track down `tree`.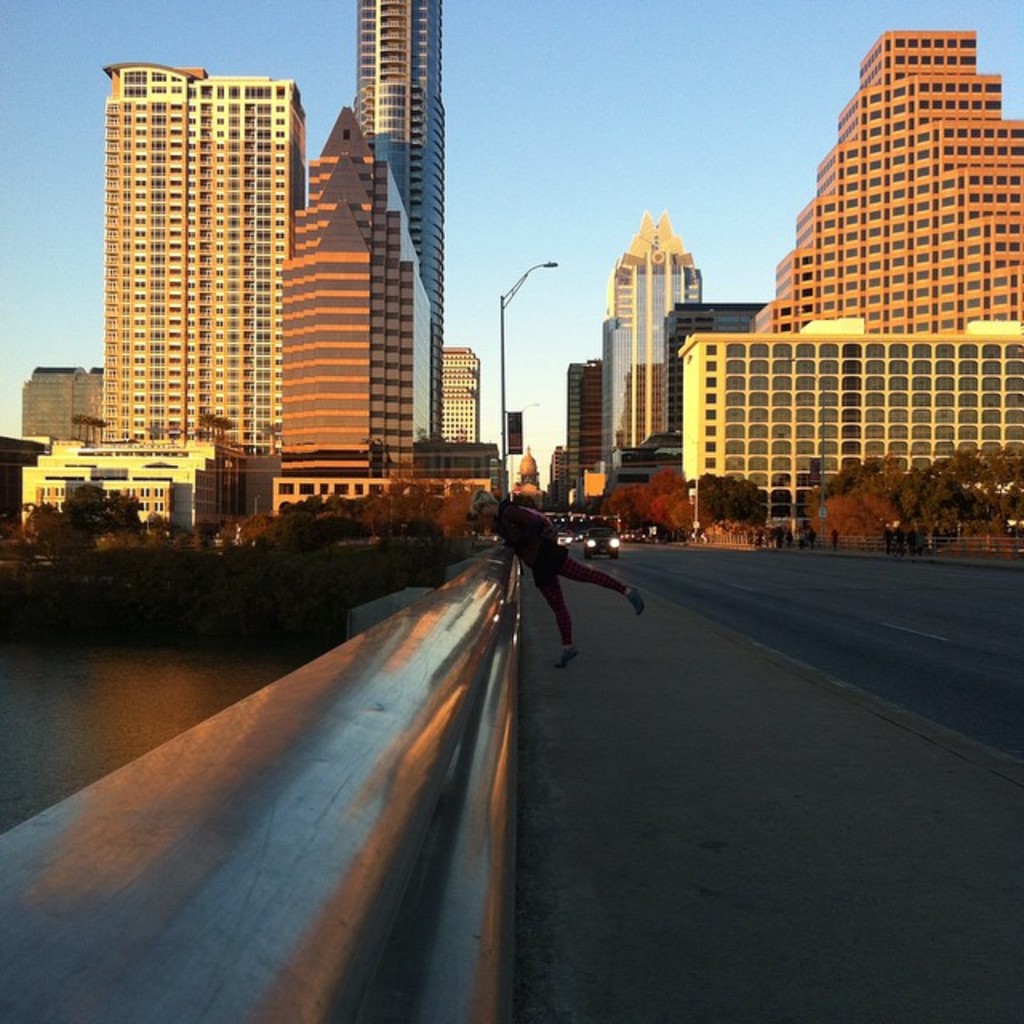
Tracked to crop(99, 520, 176, 549).
